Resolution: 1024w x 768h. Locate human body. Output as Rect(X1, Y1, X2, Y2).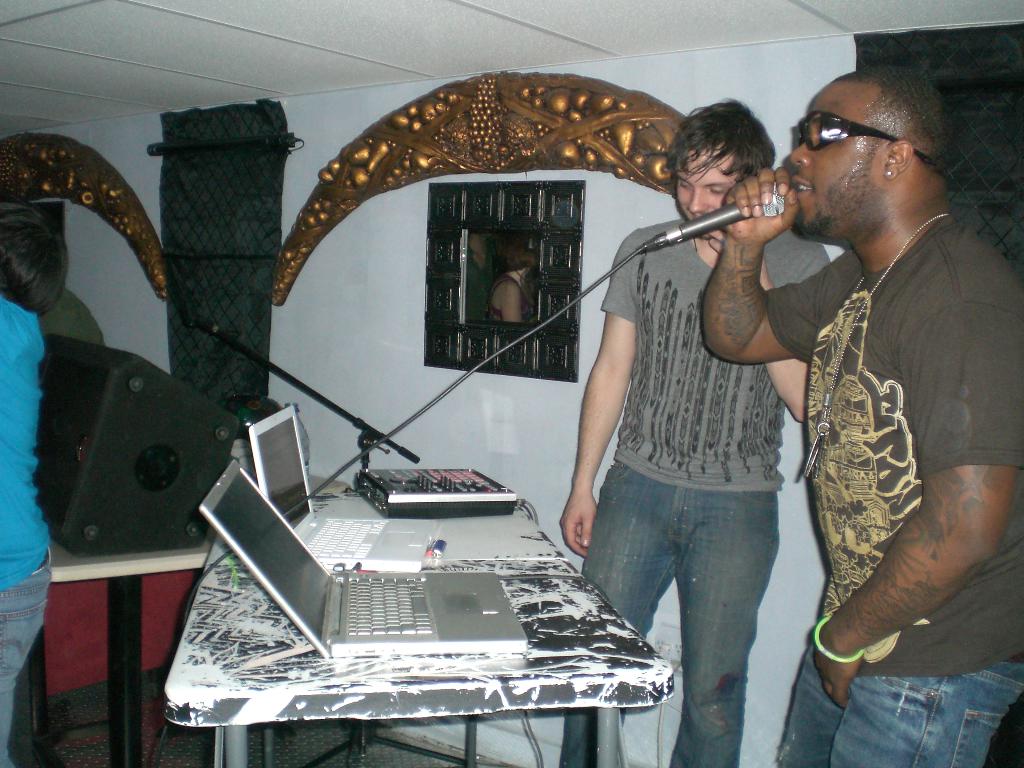
Rect(487, 276, 540, 326).
